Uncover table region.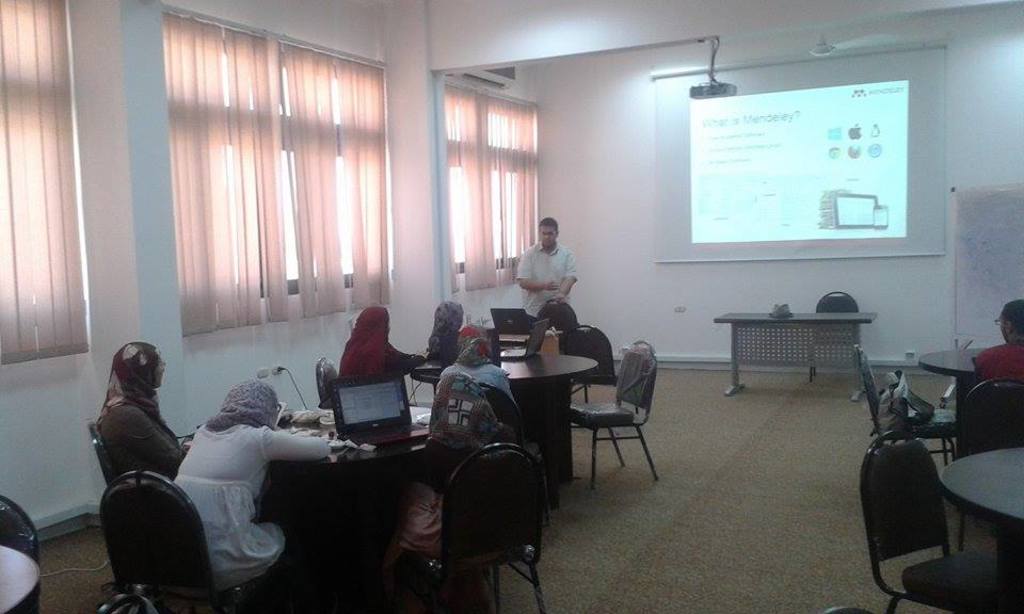
Uncovered: bbox=(716, 303, 890, 405).
